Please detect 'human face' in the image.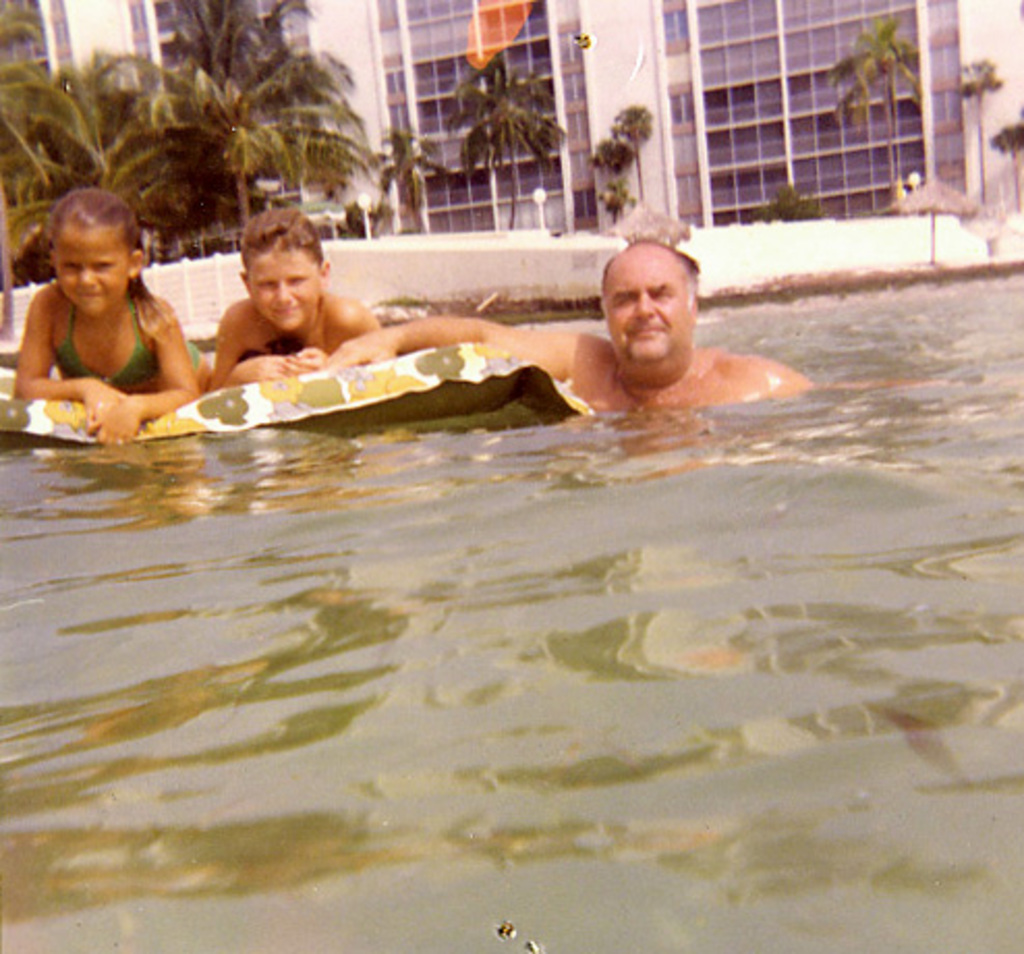
BBox(603, 247, 692, 367).
